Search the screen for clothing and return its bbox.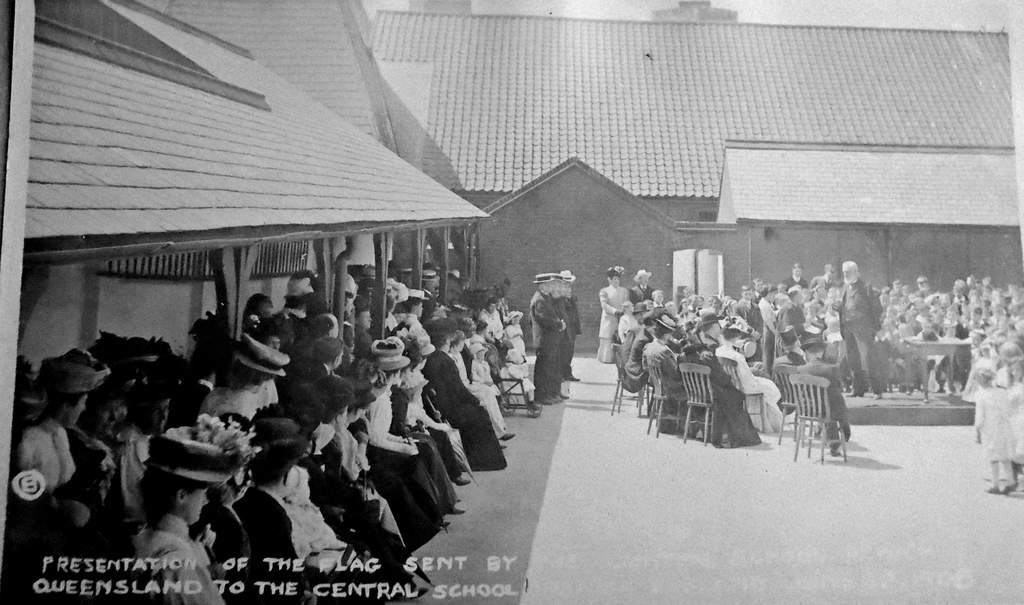
Found: (left=390, top=363, right=464, bottom=481).
